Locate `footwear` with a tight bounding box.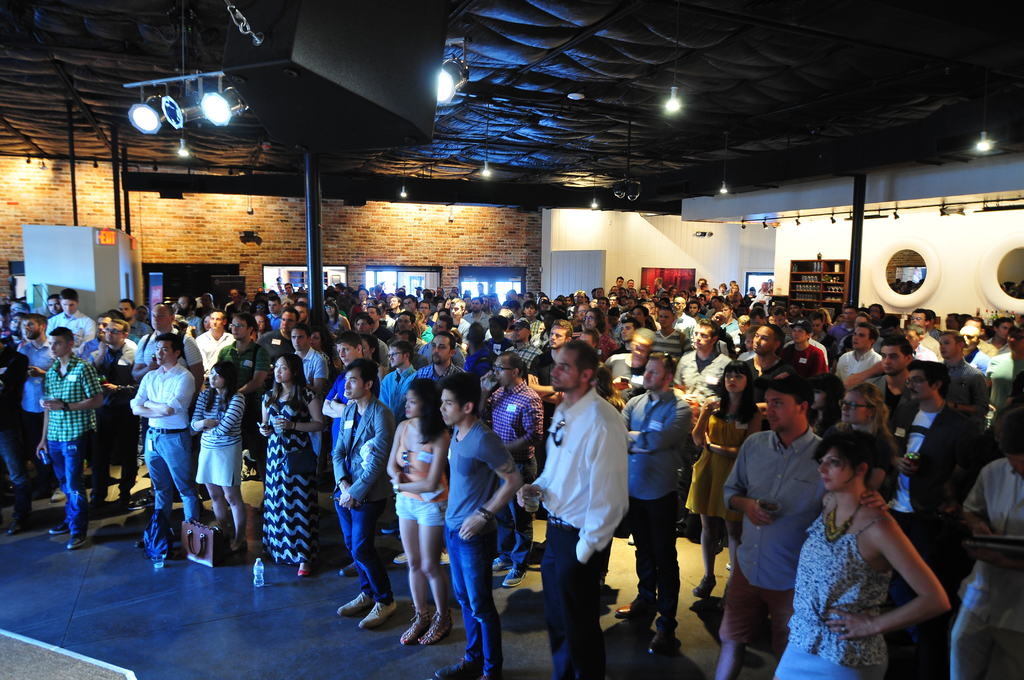
(x1=363, y1=601, x2=396, y2=629).
